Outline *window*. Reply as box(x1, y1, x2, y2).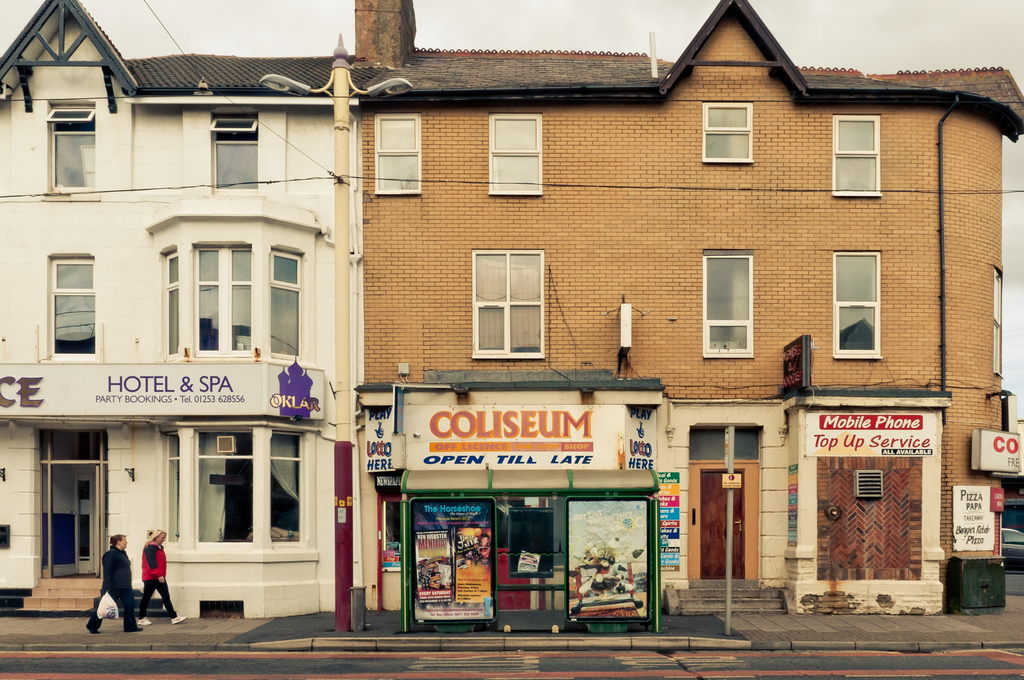
box(167, 433, 179, 537).
